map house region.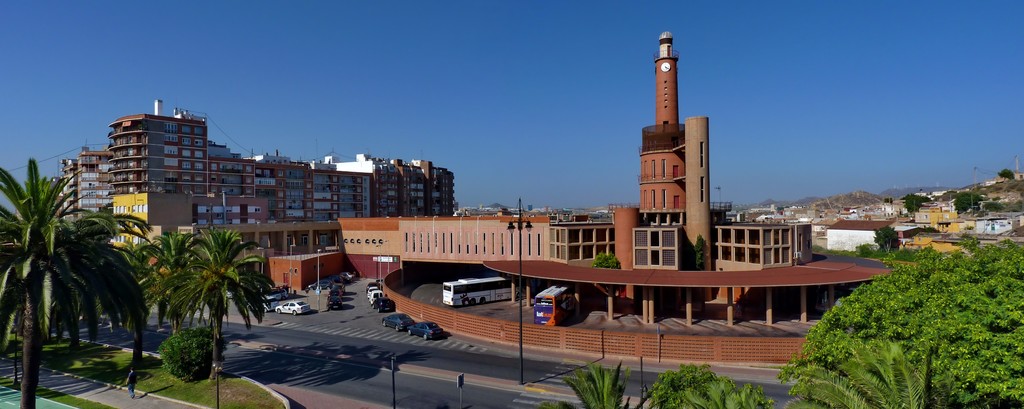
Mapped to 975, 201, 1023, 240.
